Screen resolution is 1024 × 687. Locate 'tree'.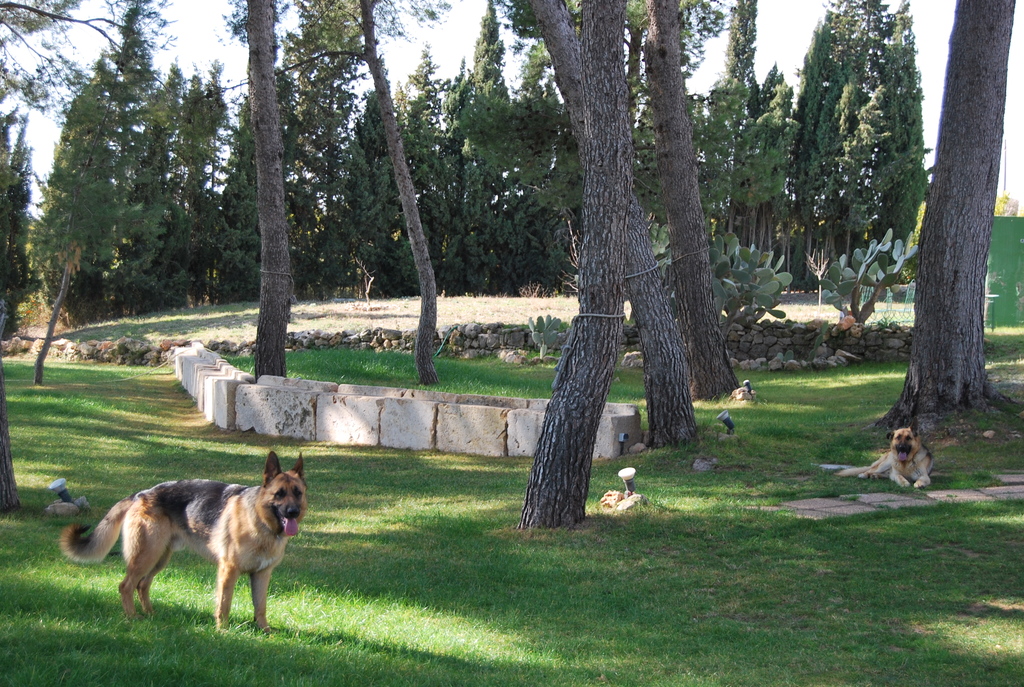
{"left": 530, "top": 0, "right": 699, "bottom": 453}.
